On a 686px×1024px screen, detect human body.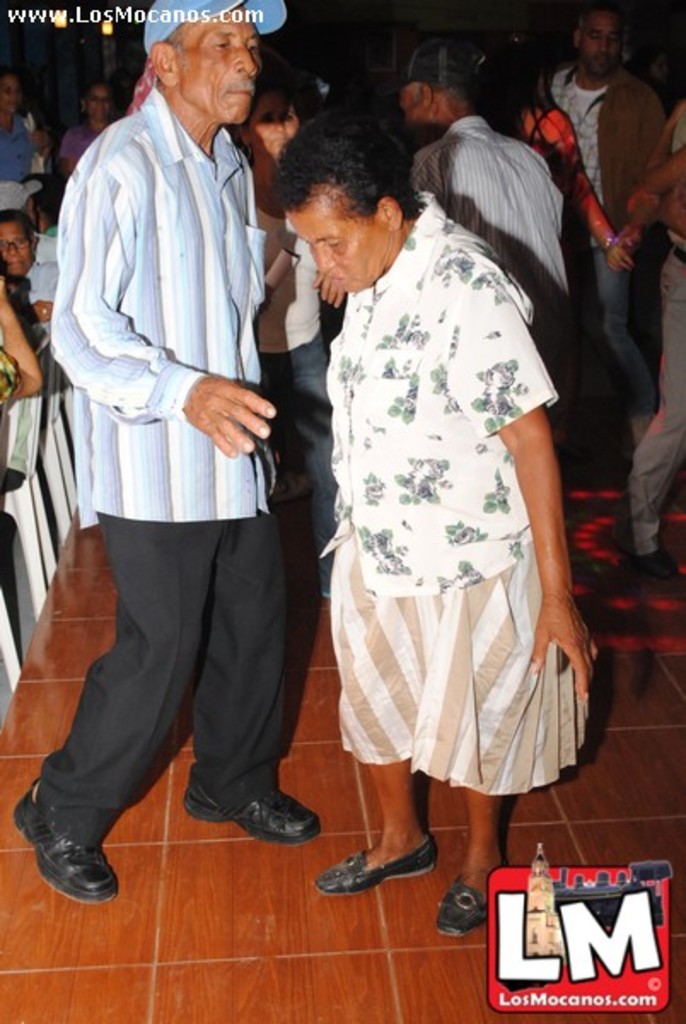
3, 68, 44, 160.
